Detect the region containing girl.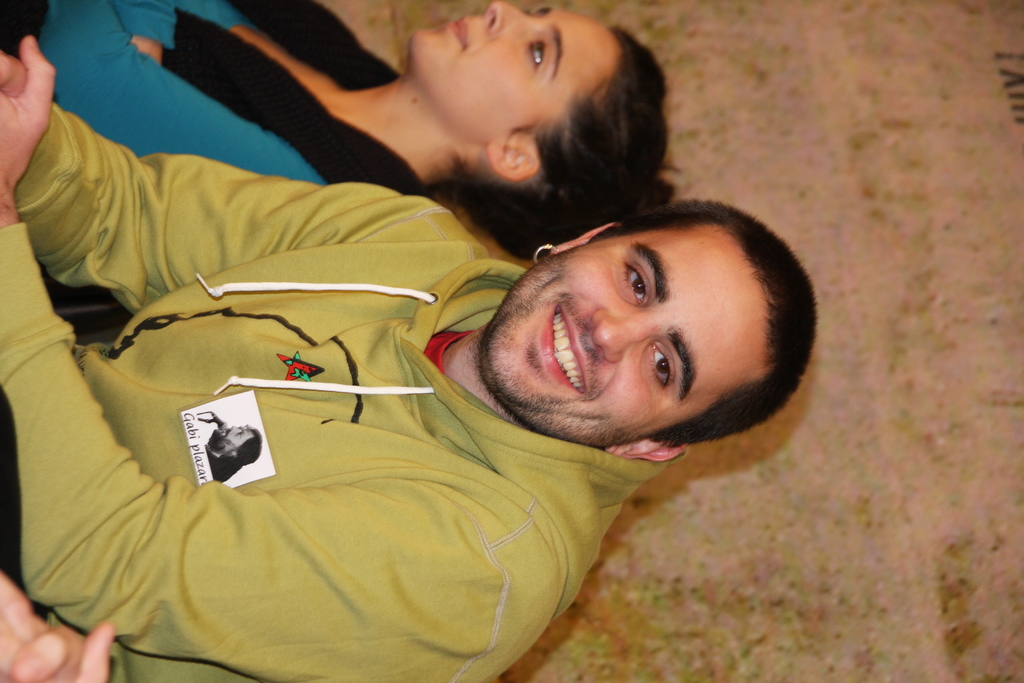
(left=0, top=0, right=686, bottom=260).
